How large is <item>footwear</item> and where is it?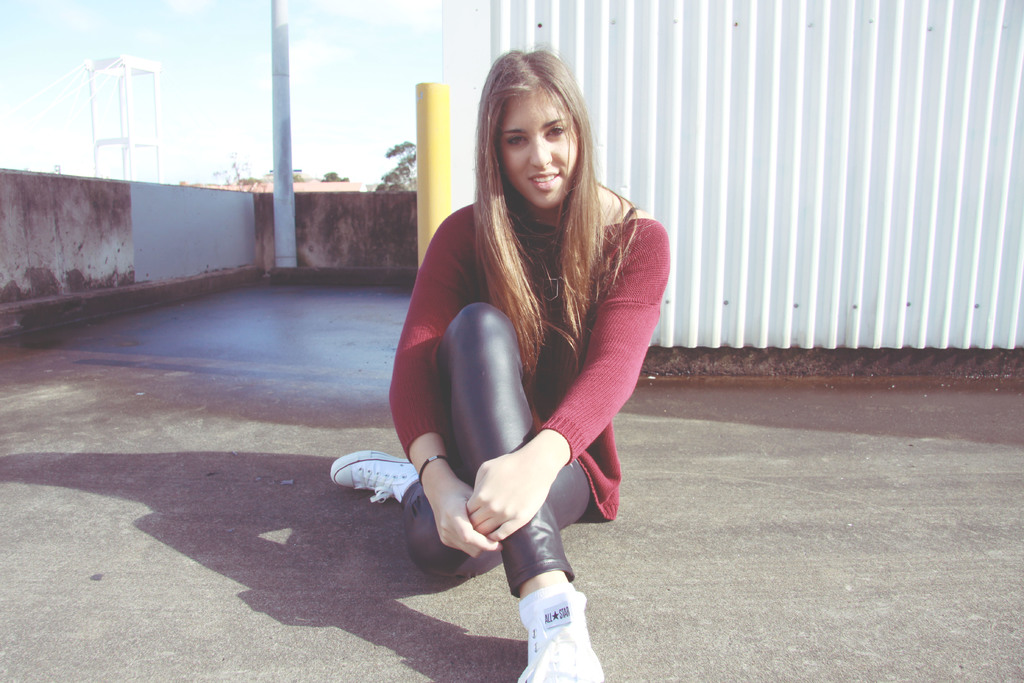
Bounding box: 513 587 598 682.
